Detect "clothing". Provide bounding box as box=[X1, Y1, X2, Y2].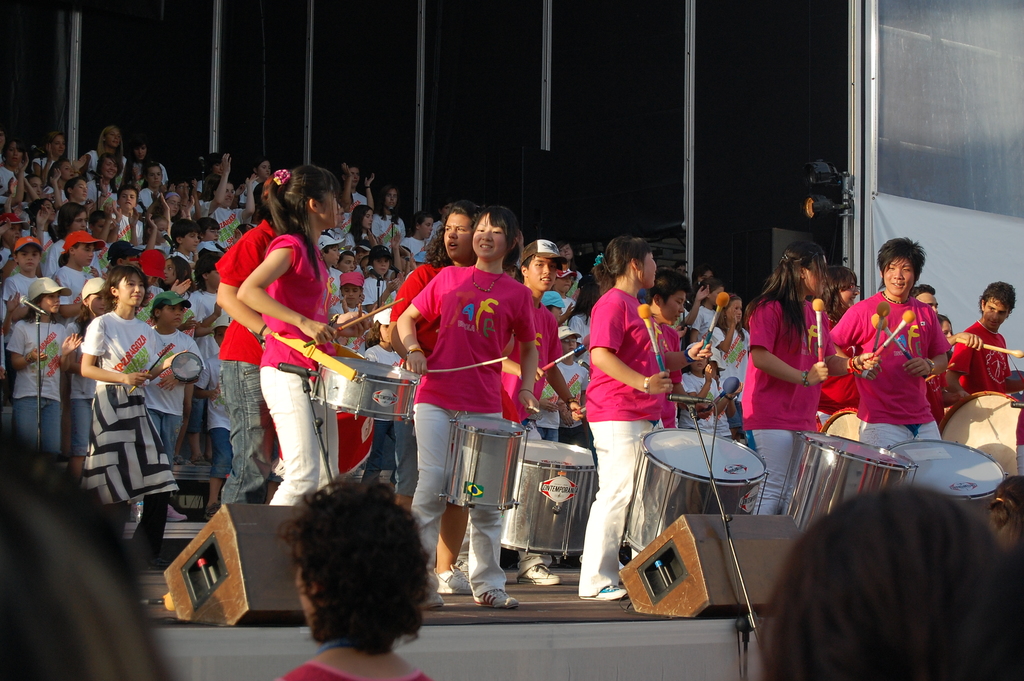
box=[55, 261, 92, 309].
